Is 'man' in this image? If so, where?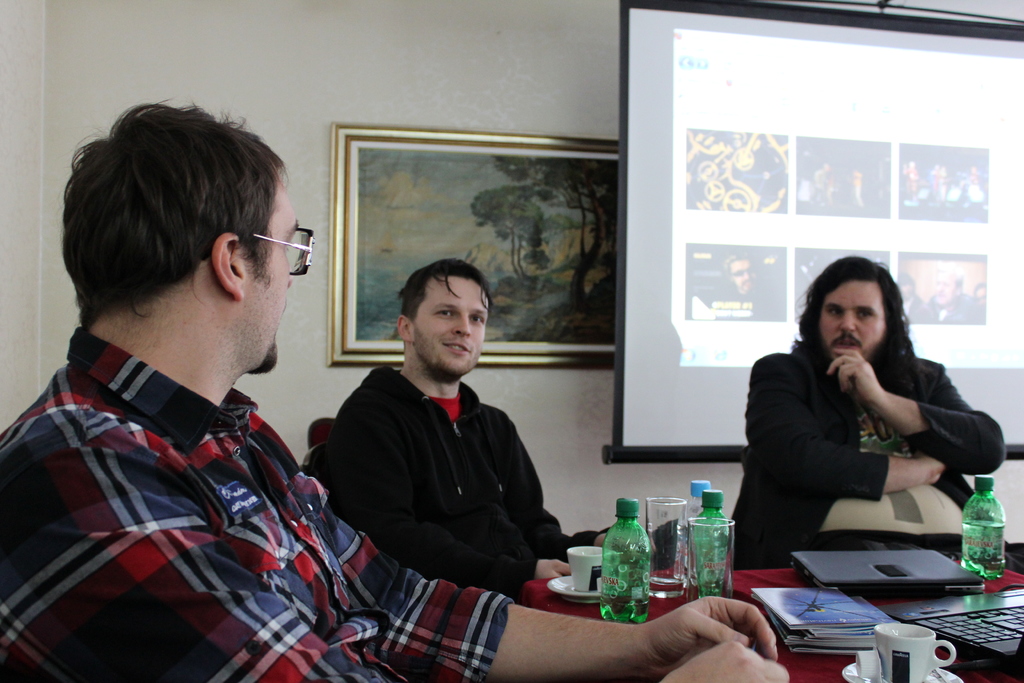
Yes, at <region>308, 252, 580, 627</region>.
